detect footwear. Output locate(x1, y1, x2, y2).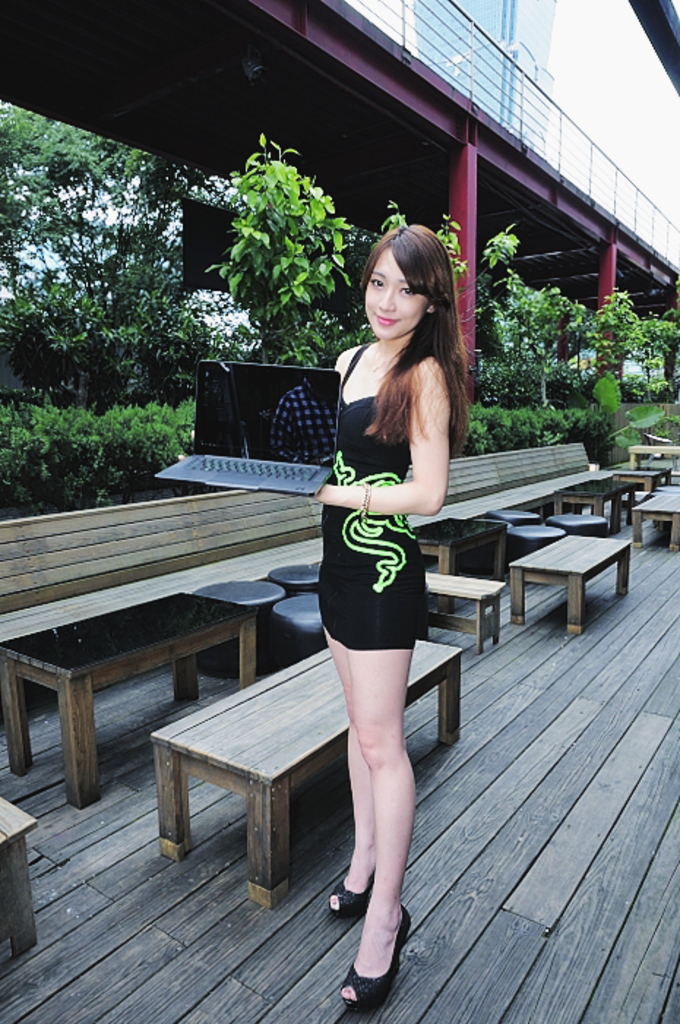
locate(330, 863, 374, 936).
